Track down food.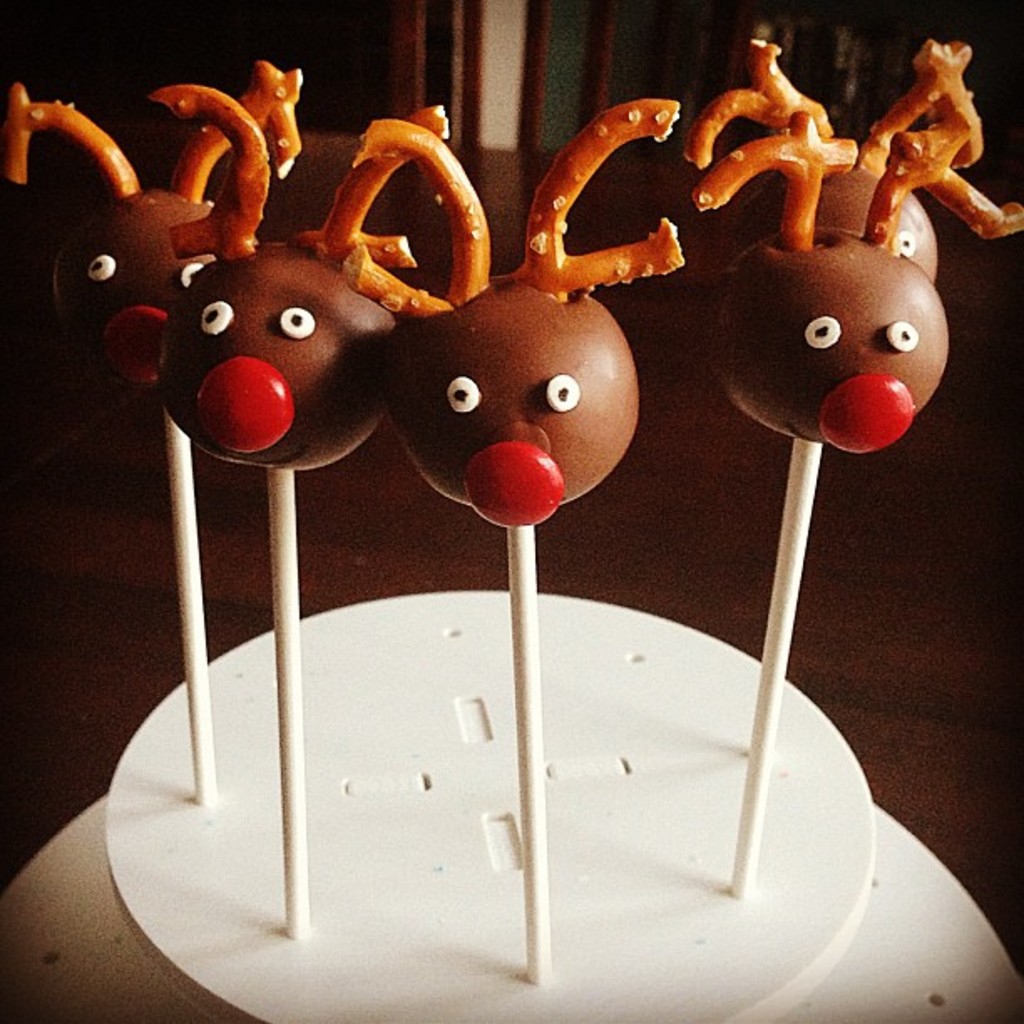
Tracked to [x1=149, y1=104, x2=453, y2=475].
